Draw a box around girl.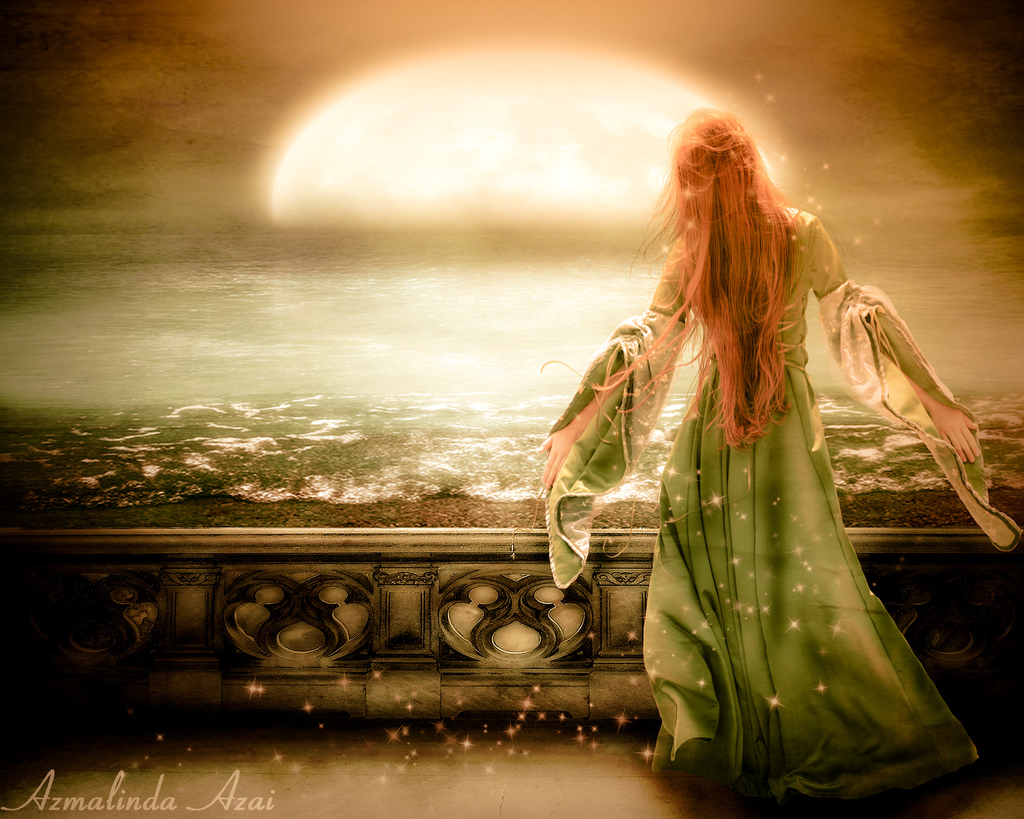
detection(538, 104, 1019, 805).
